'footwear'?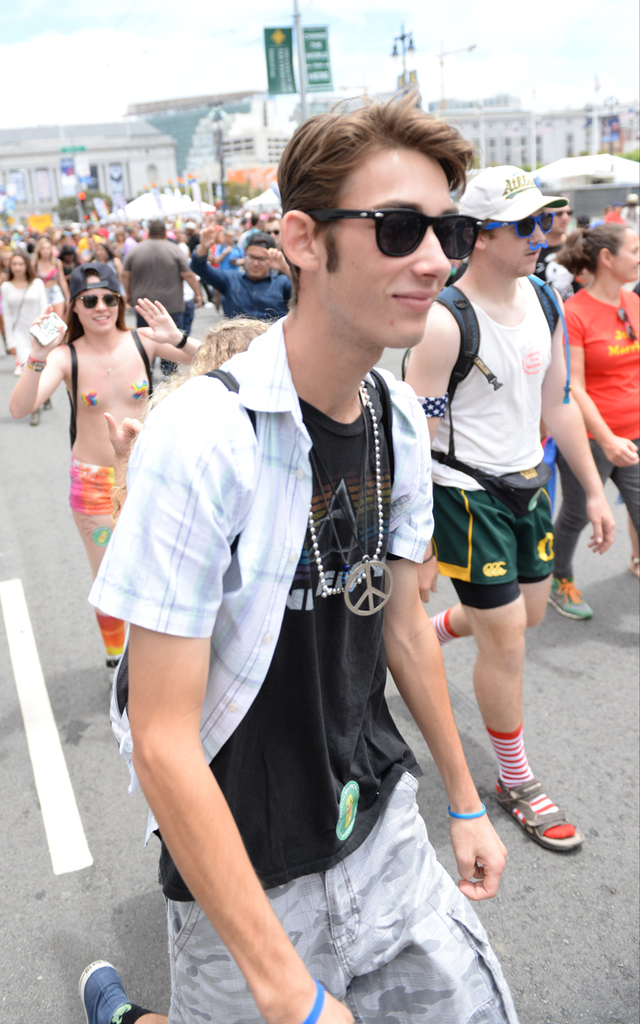
pyautogui.locateOnScreen(472, 748, 588, 865)
